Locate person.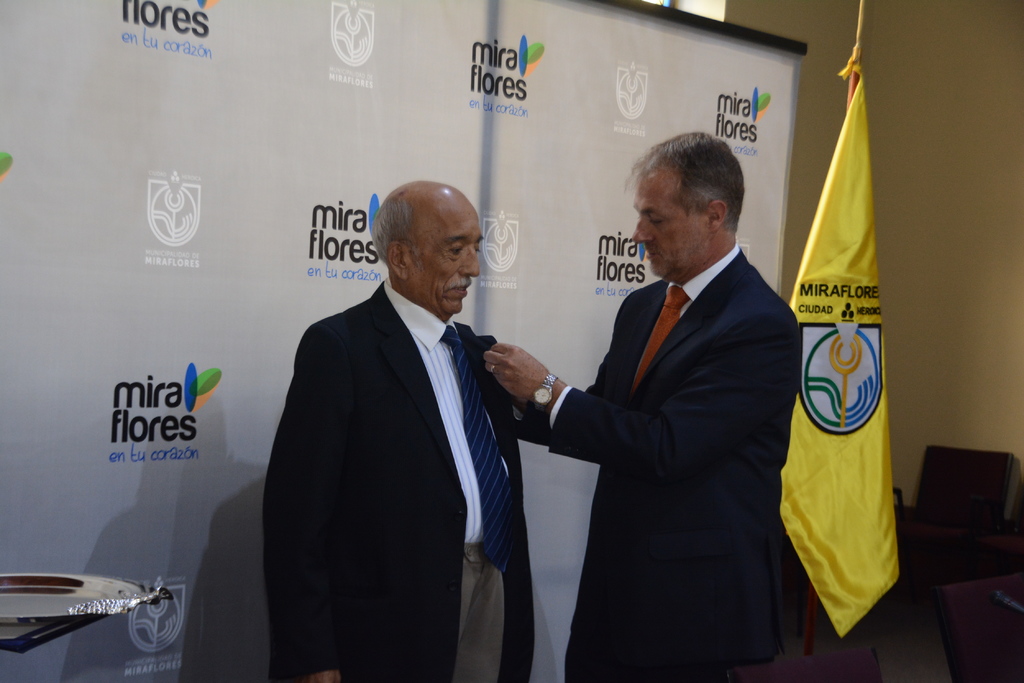
Bounding box: <box>264,166,535,678</box>.
